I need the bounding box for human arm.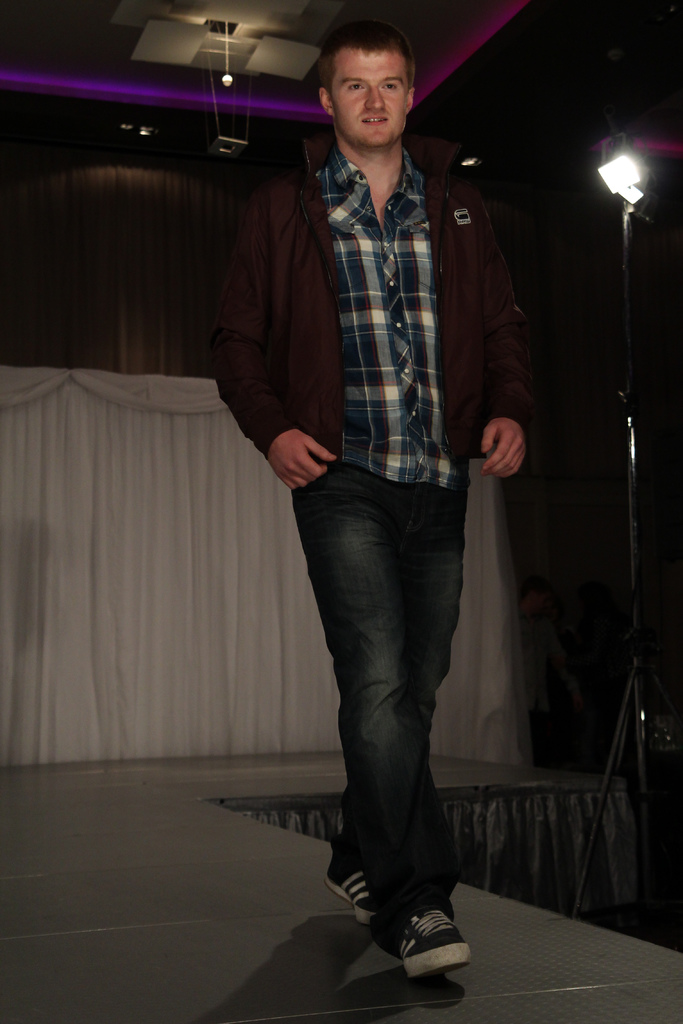
Here it is: select_region(468, 221, 551, 485).
